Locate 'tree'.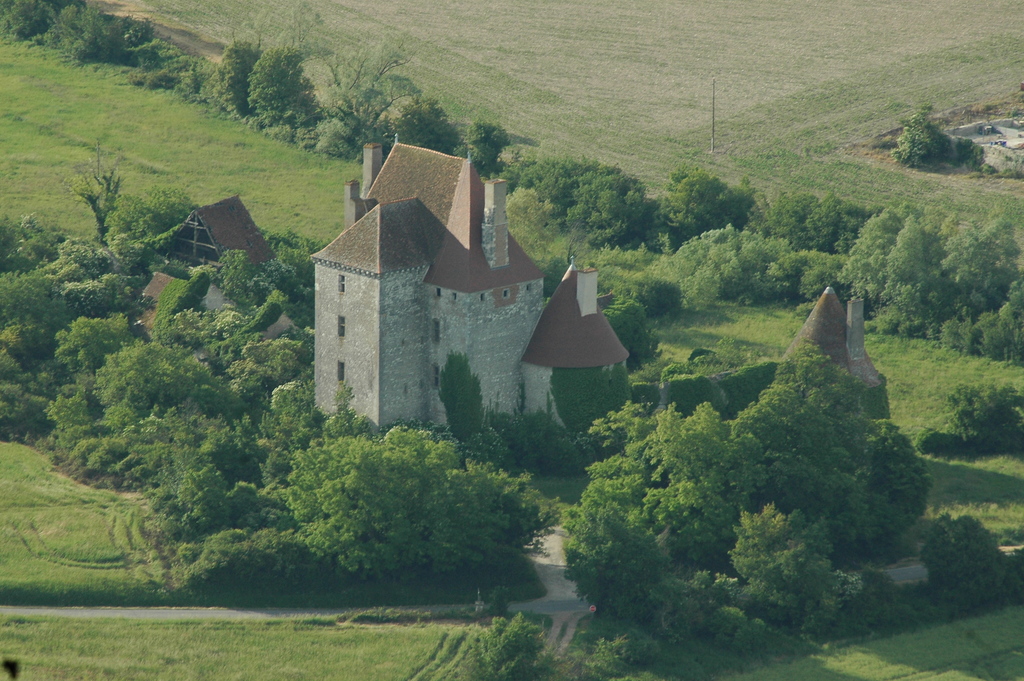
Bounding box: BBox(205, 36, 247, 129).
